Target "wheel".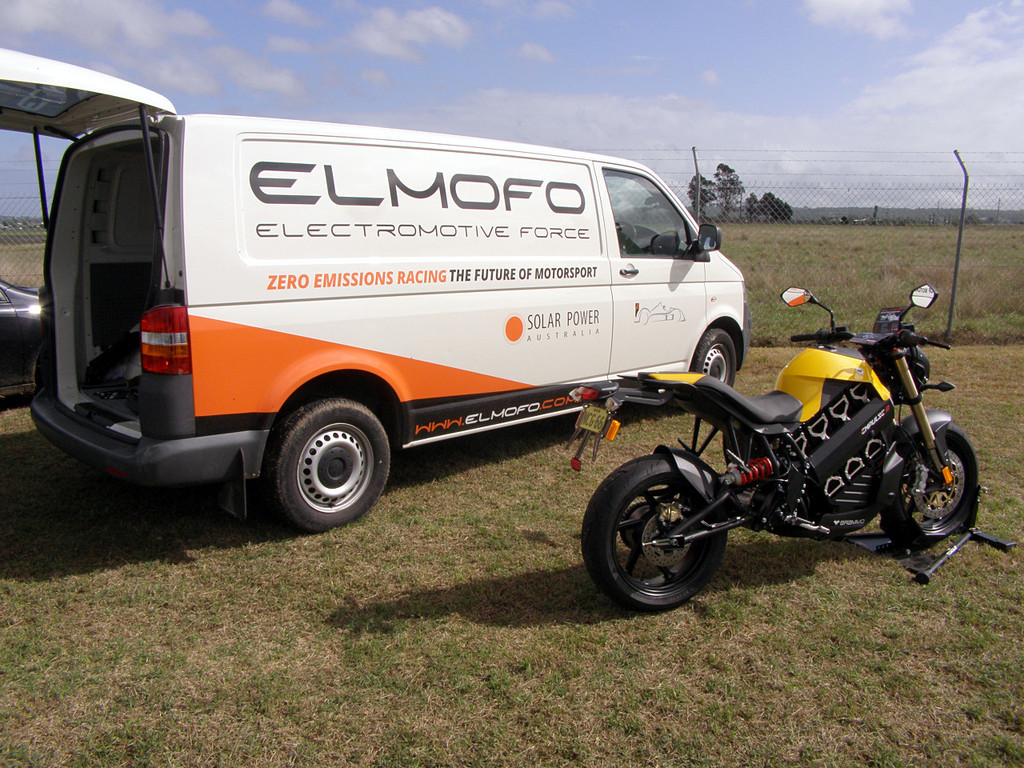
Target region: <bbox>582, 461, 725, 609</bbox>.
